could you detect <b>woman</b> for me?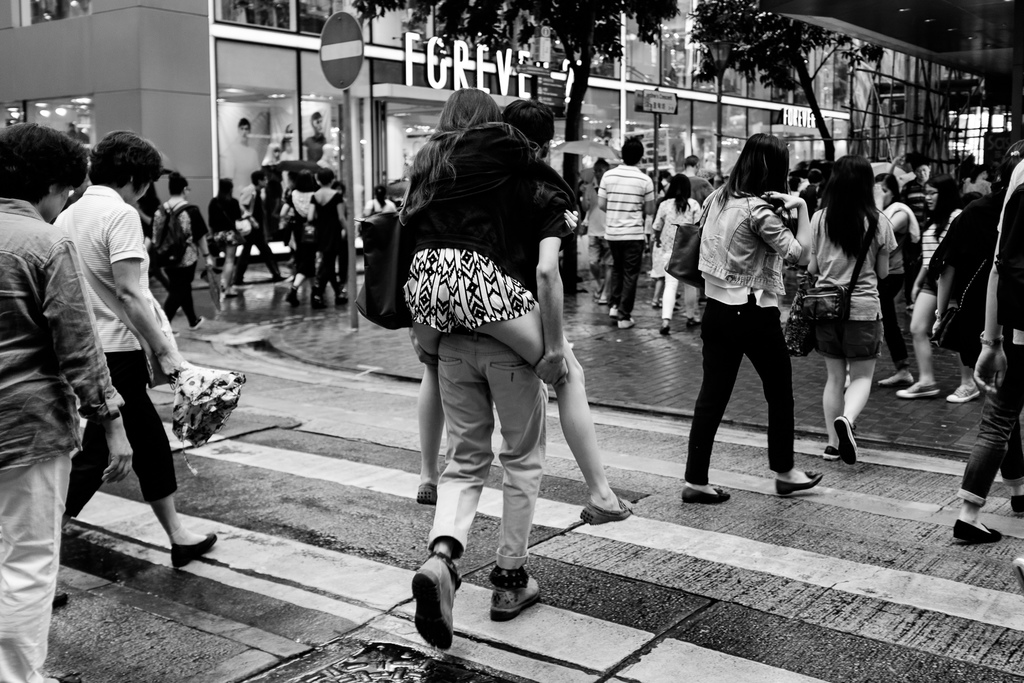
Detection result: [148,168,214,332].
